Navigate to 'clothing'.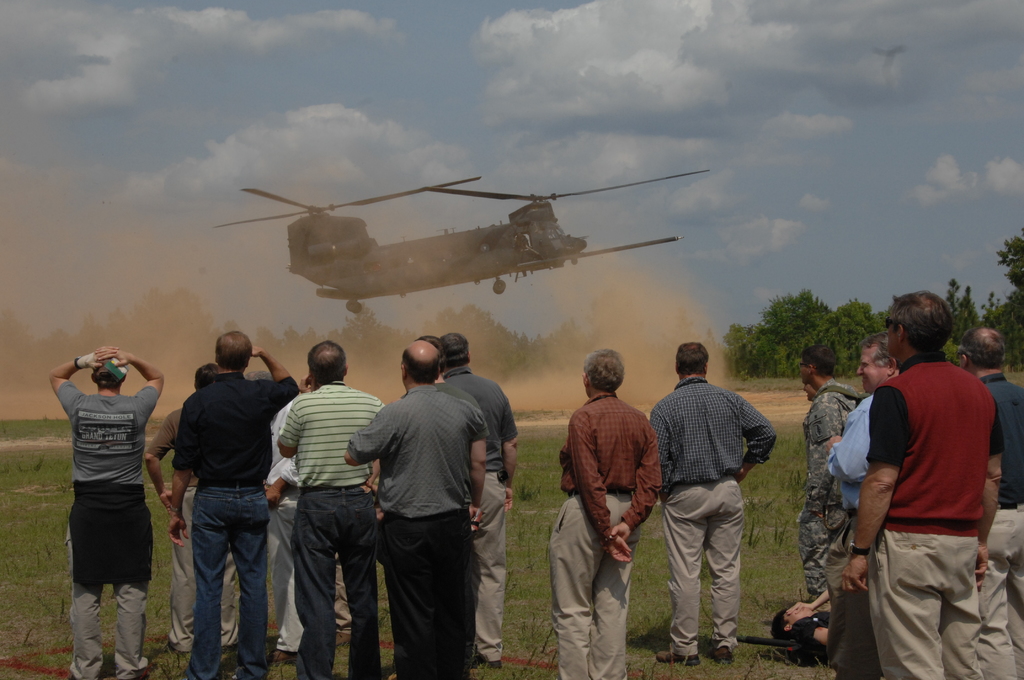
Navigation target: (x1=168, y1=375, x2=300, y2=679).
